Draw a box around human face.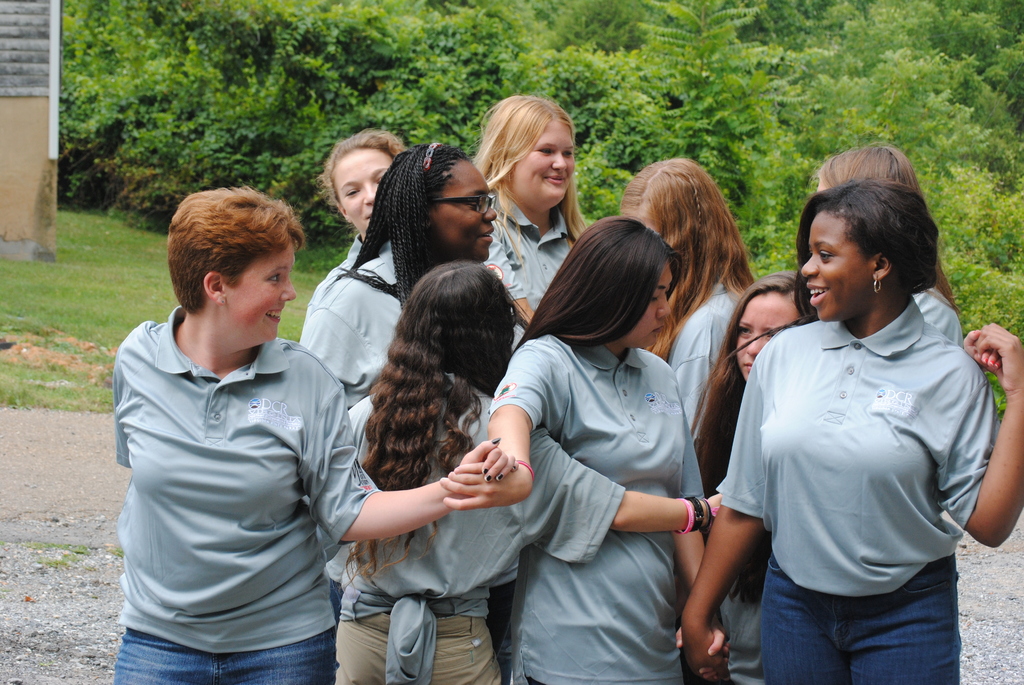
794, 205, 872, 322.
